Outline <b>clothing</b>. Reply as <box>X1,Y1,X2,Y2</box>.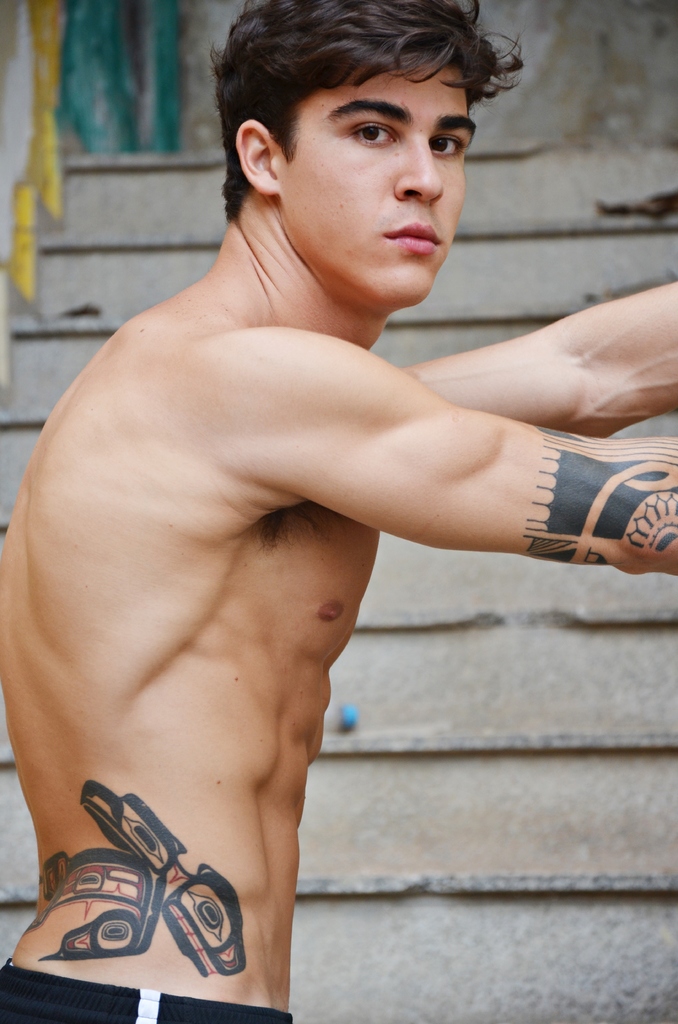
<box>0,964,293,1023</box>.
